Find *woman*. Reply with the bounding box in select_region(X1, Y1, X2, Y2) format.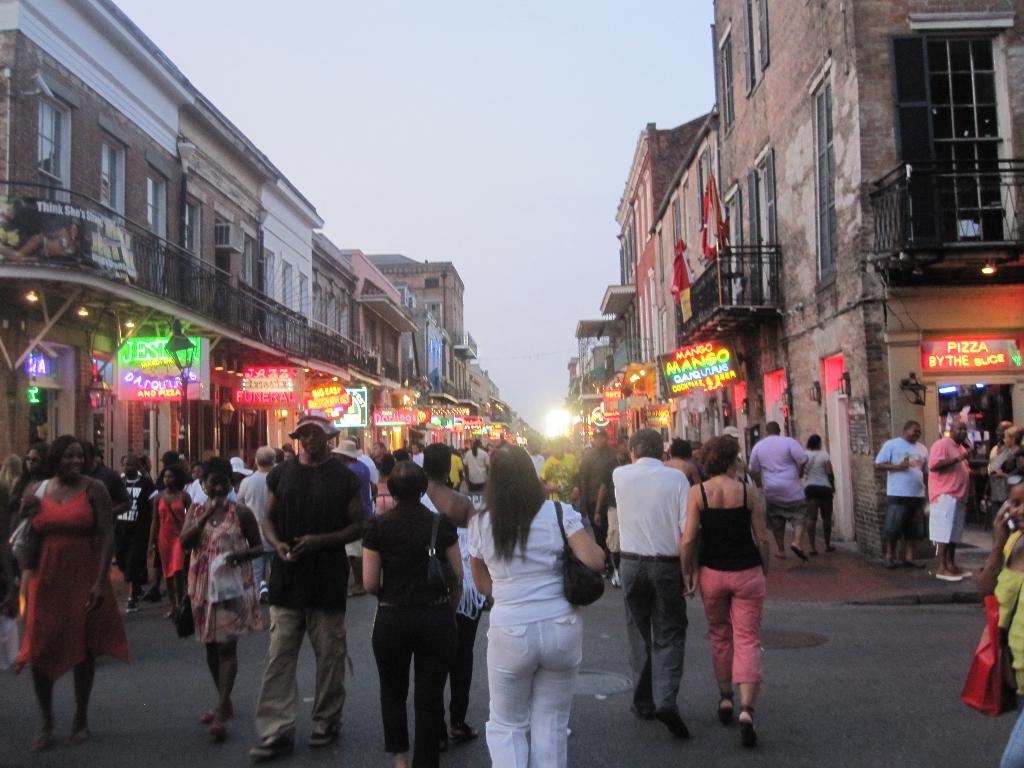
select_region(0, 436, 60, 675).
